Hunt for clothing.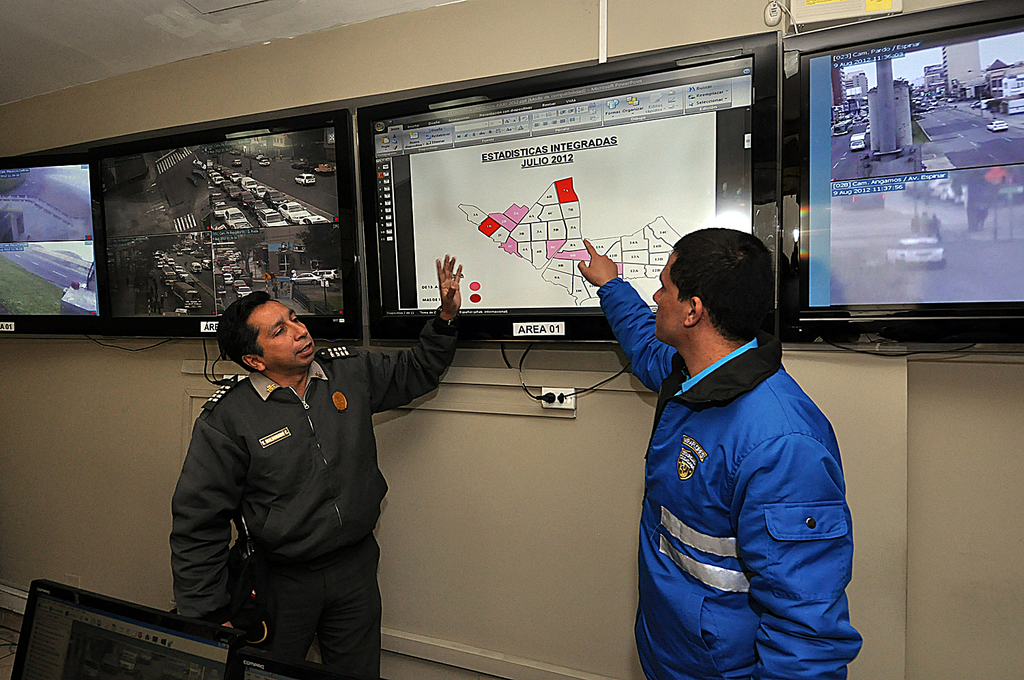
Hunted down at <box>597,274,866,679</box>.
